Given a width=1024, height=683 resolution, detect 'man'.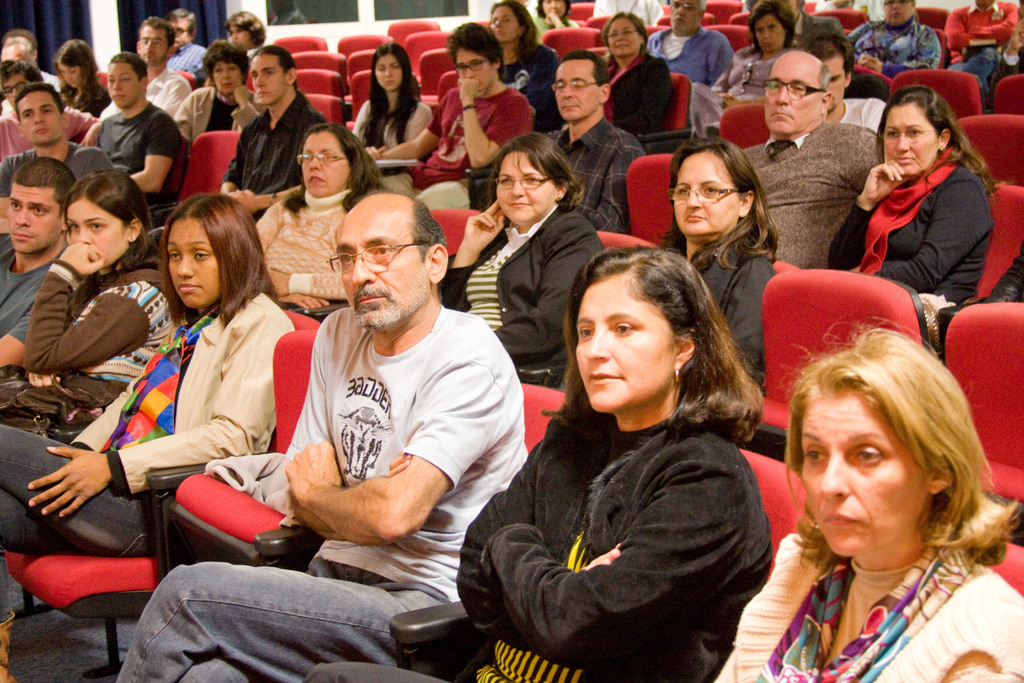
(0,157,76,378).
